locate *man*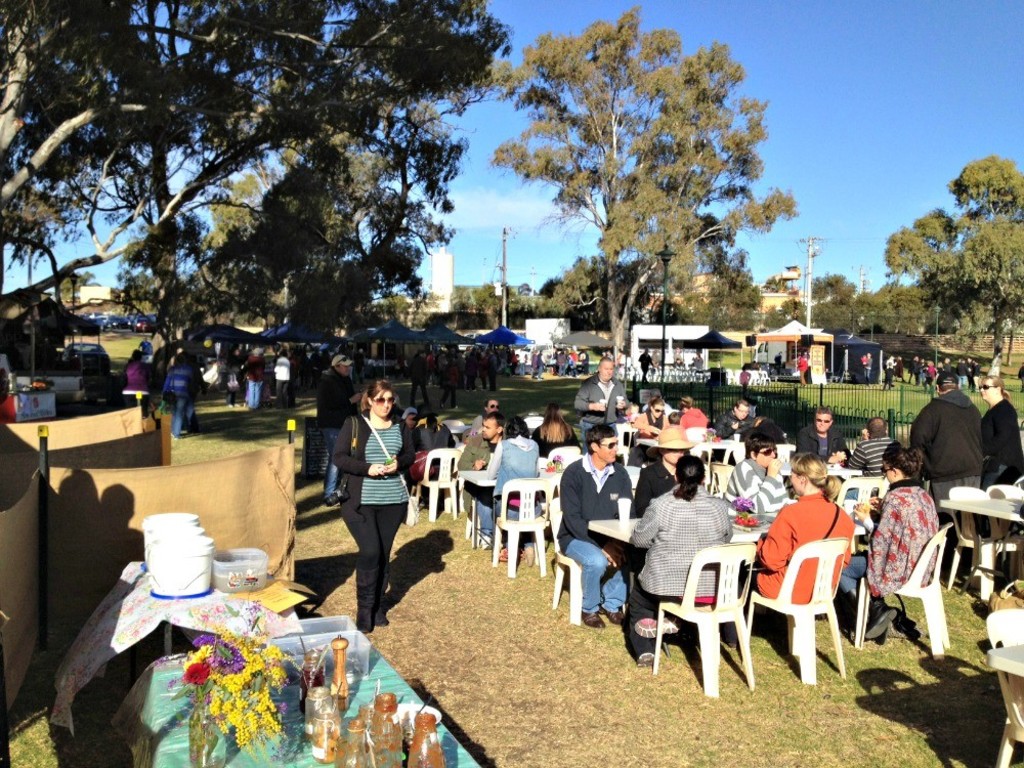
bbox=[943, 355, 949, 373]
